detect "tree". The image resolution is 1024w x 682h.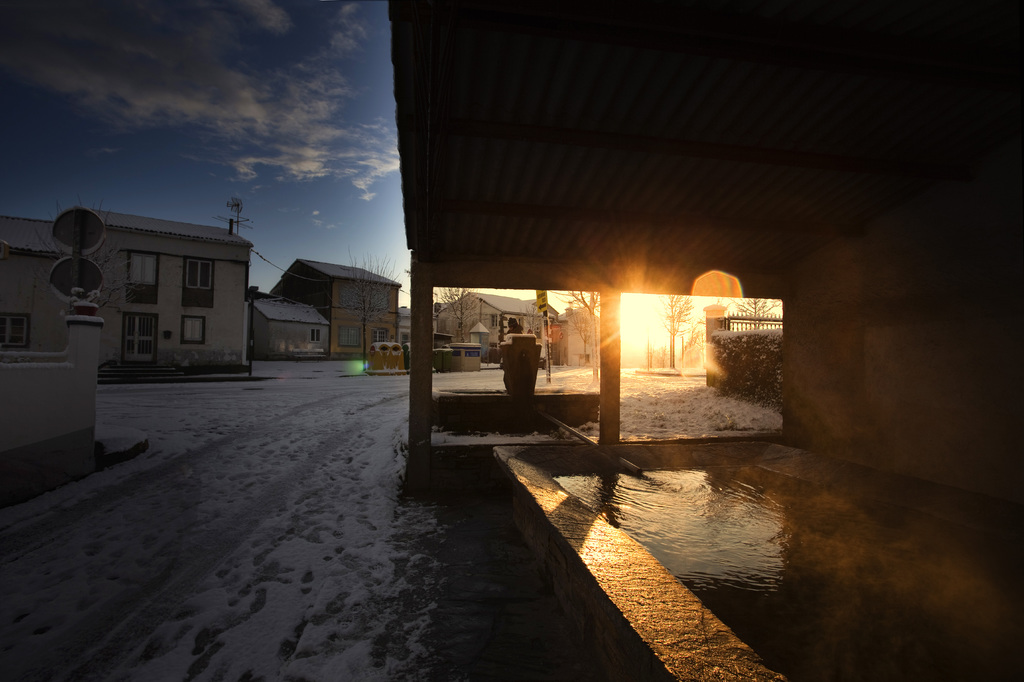
Rect(556, 288, 598, 367).
